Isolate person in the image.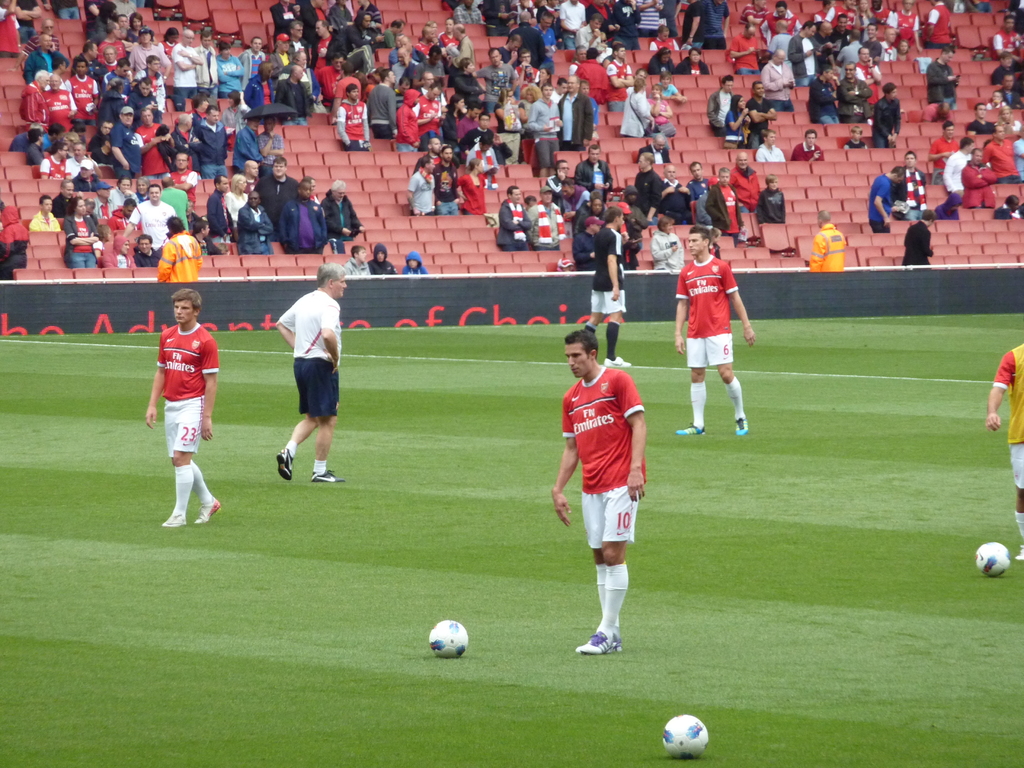
Isolated region: (x1=996, y1=13, x2=1023, y2=55).
